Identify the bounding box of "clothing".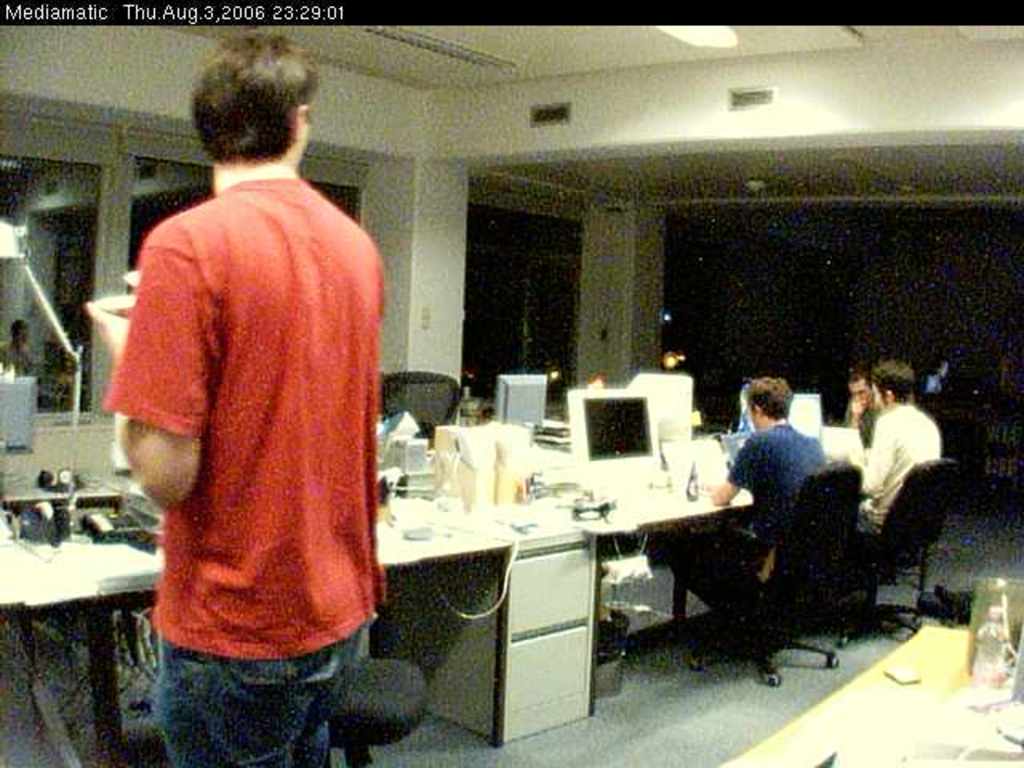
<region>850, 400, 946, 538</region>.
